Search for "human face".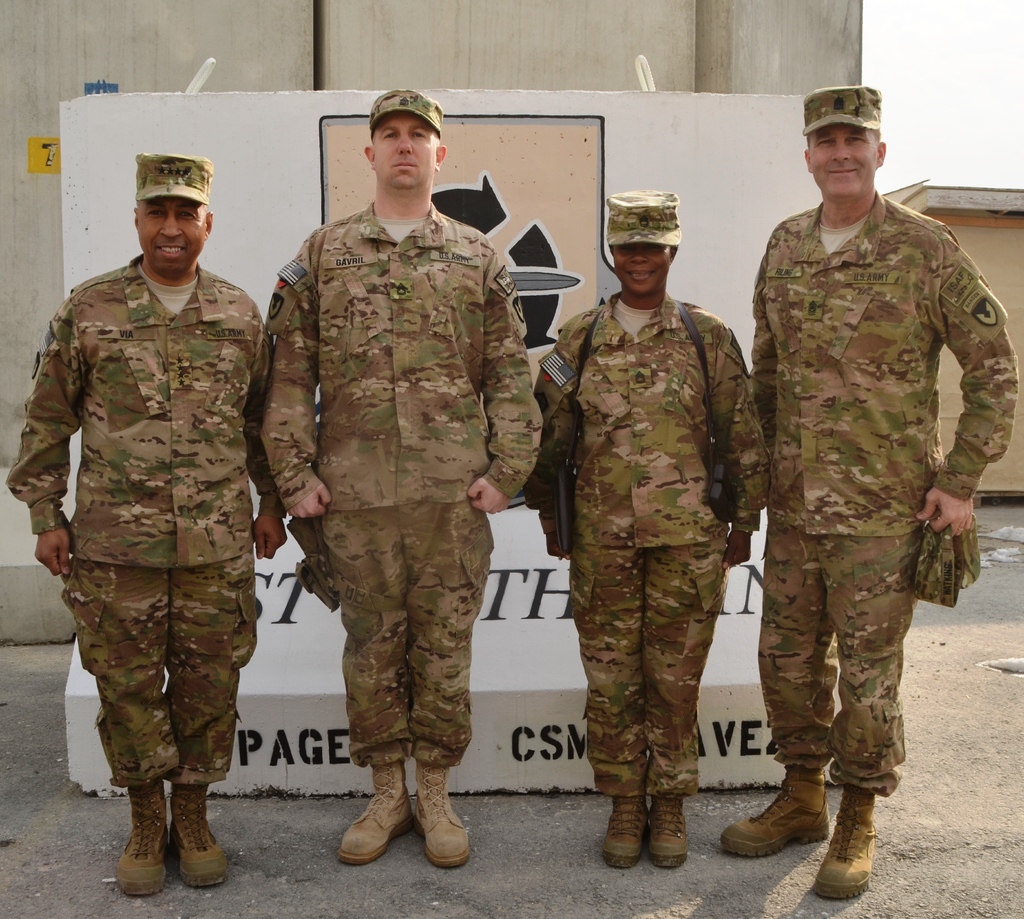
Found at bbox=[374, 110, 439, 187].
